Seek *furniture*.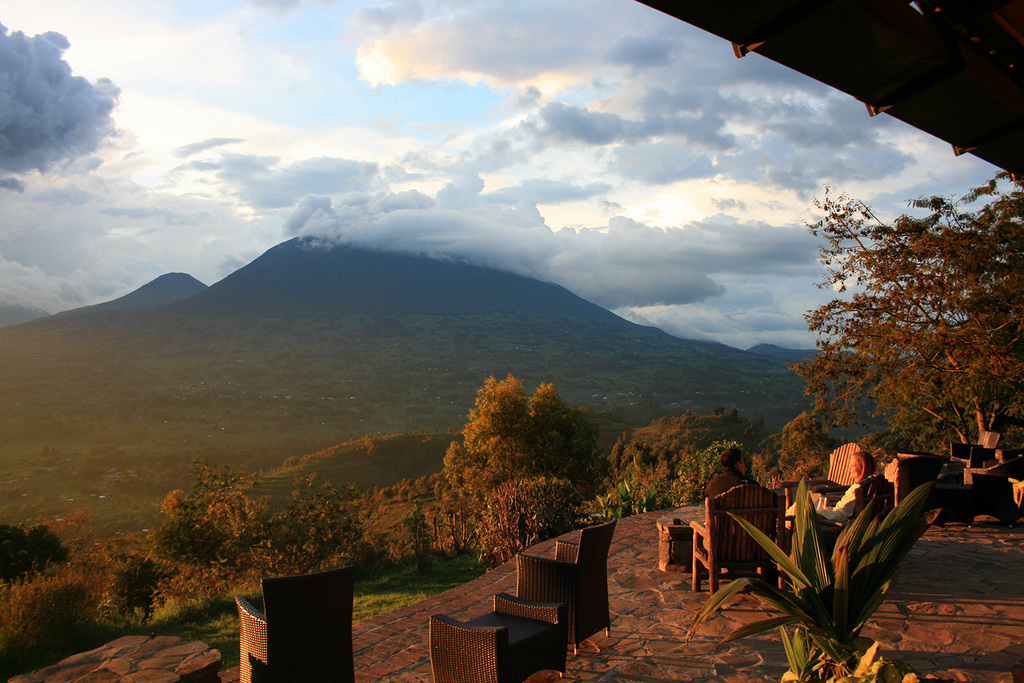
bbox=[893, 452, 936, 508].
